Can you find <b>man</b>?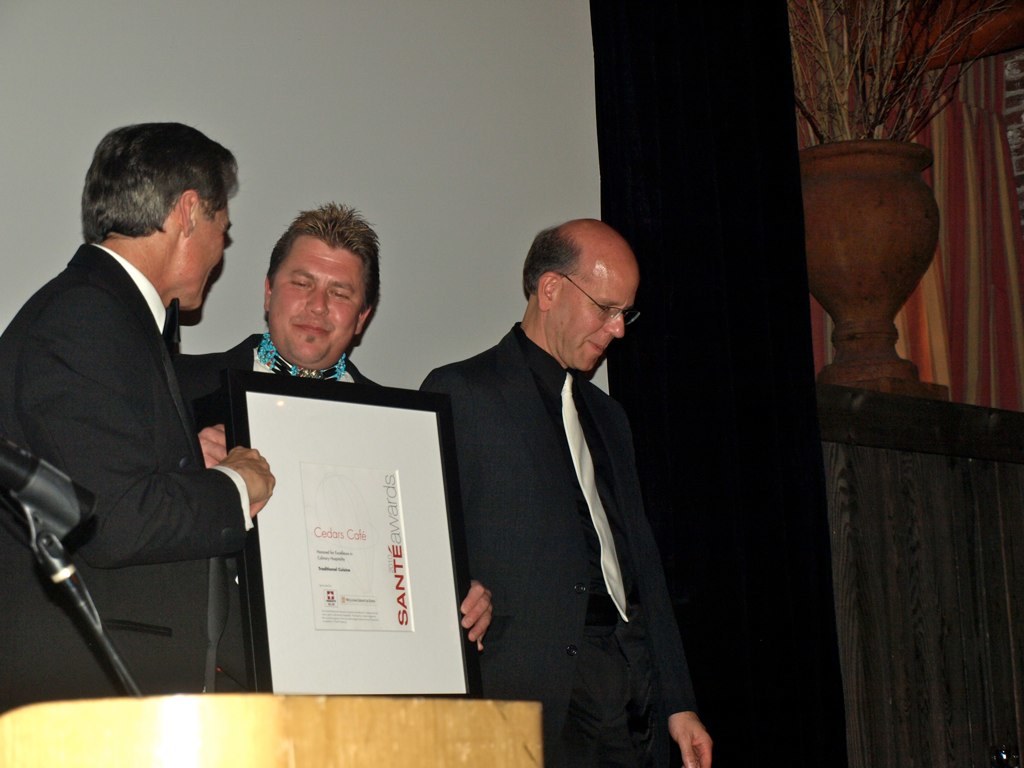
Yes, bounding box: (x1=177, y1=199, x2=495, y2=696).
